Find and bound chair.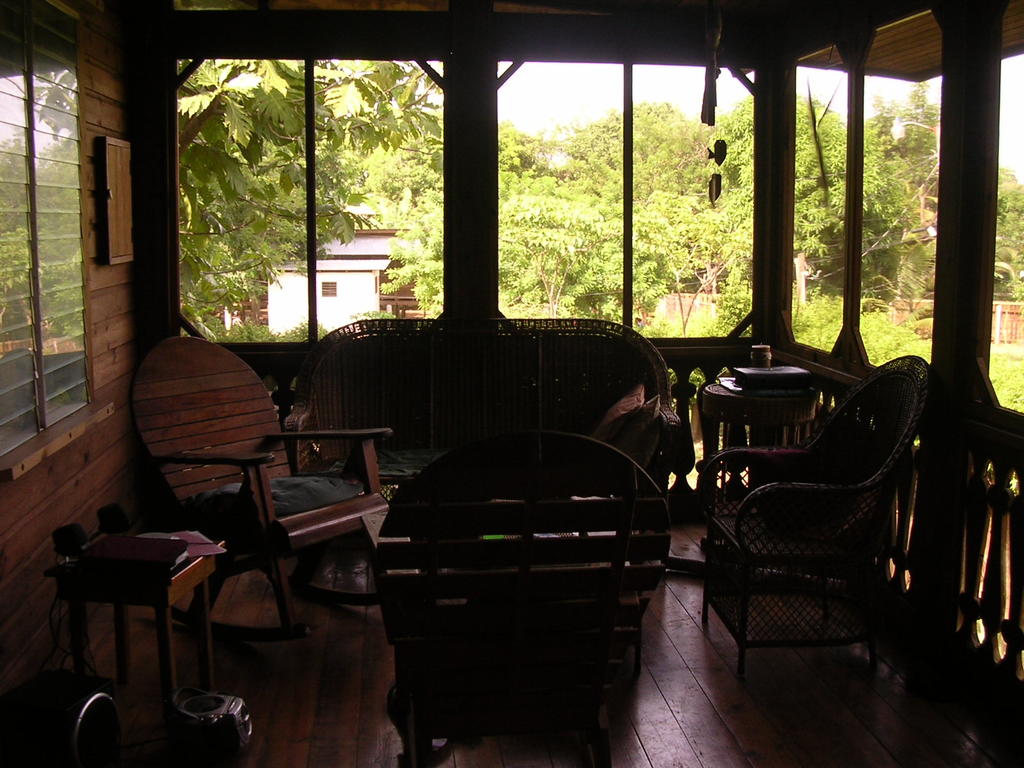
Bound: 371:426:674:767.
